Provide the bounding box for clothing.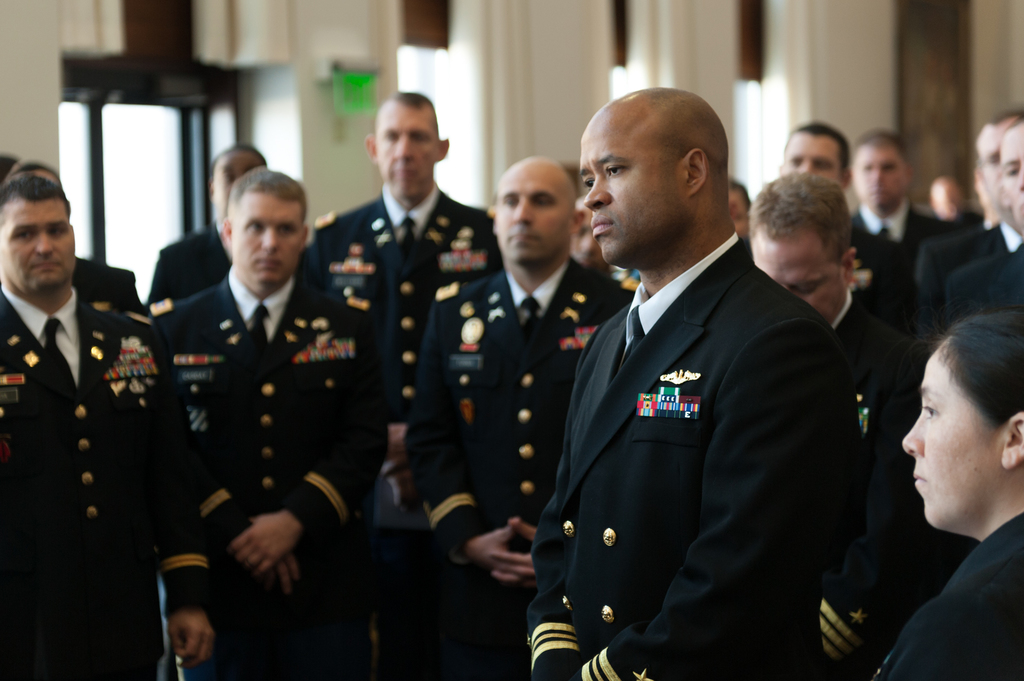
BBox(152, 282, 387, 645).
